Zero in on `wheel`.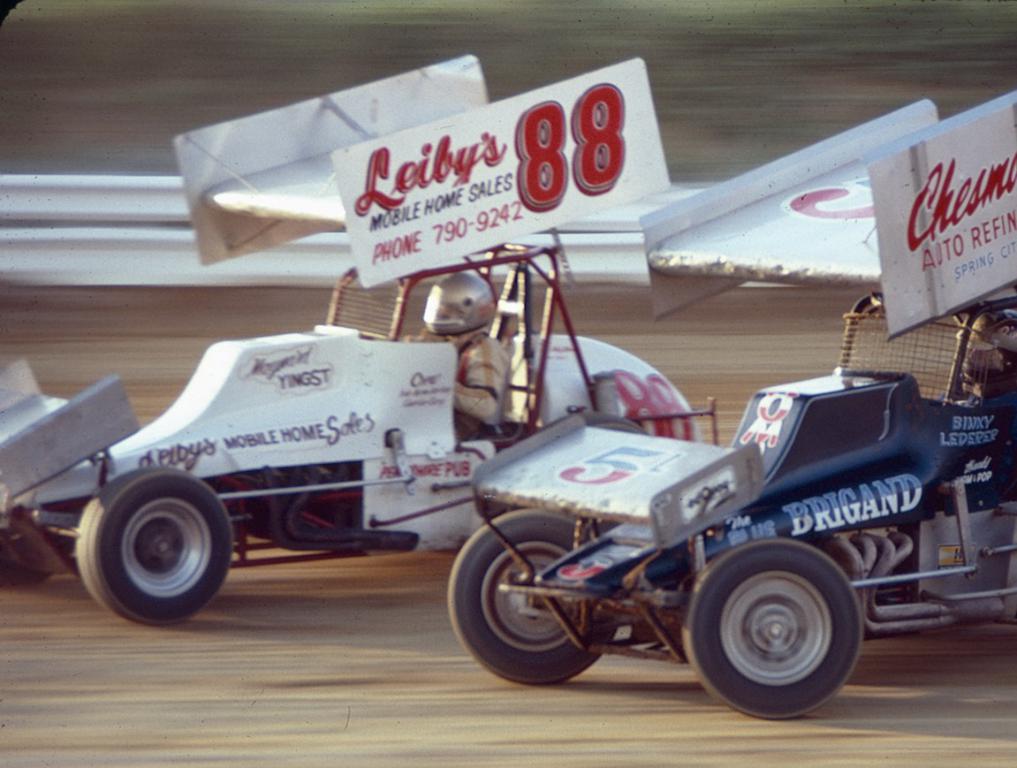
Zeroed in: box=[0, 515, 57, 583].
